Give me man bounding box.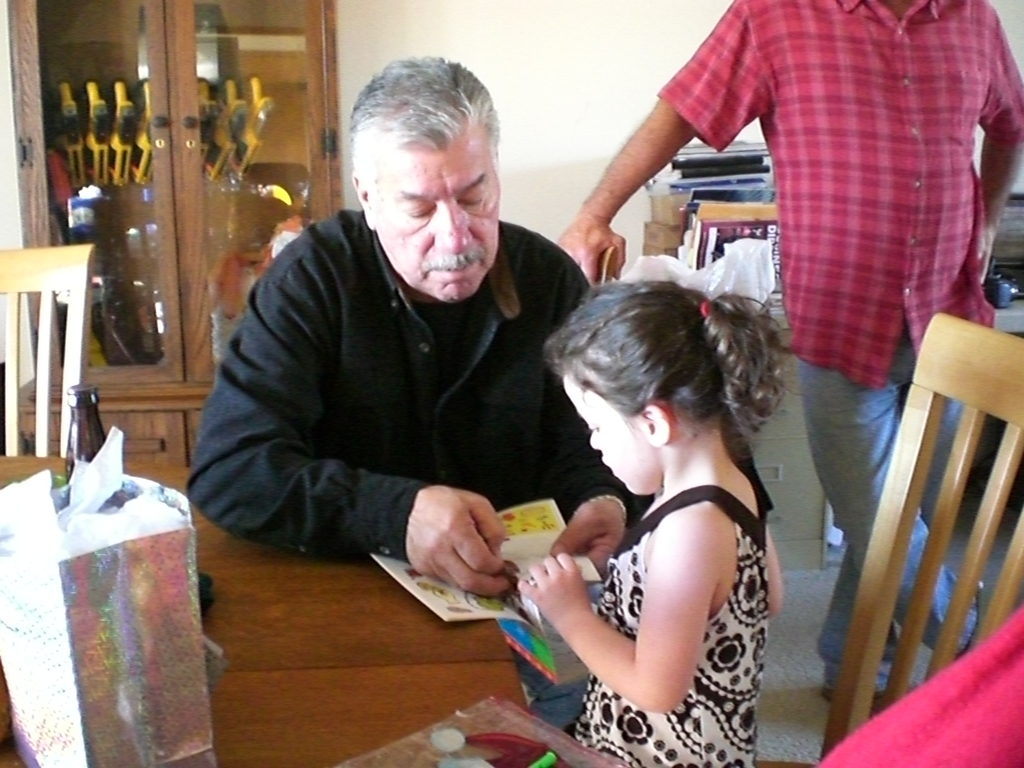
l=538, t=0, r=1023, b=717.
